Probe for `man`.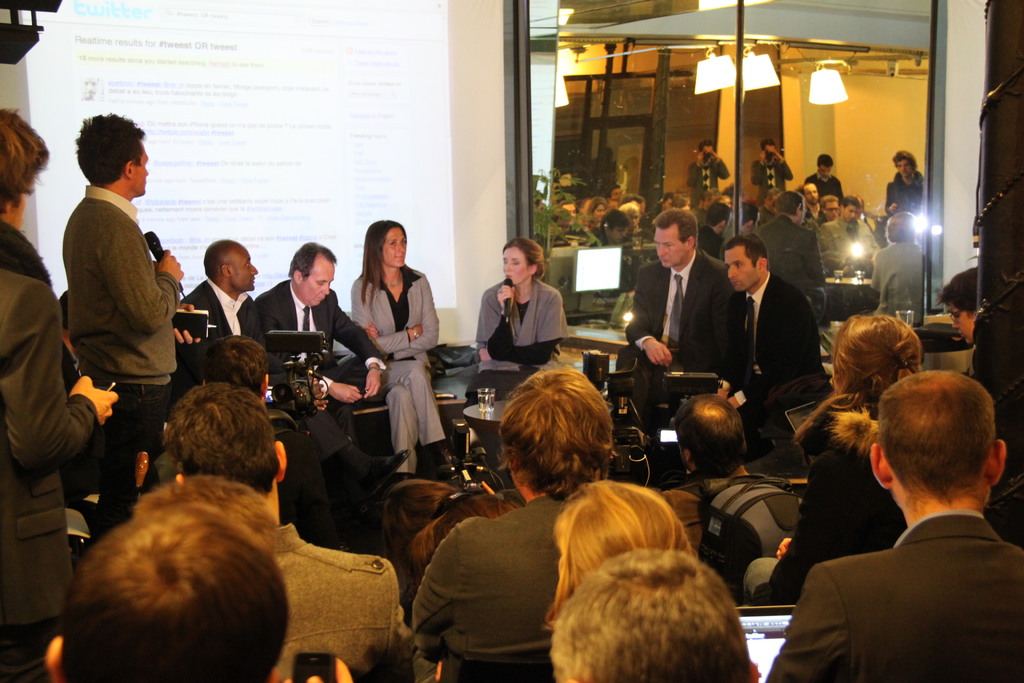
Probe result: Rect(550, 550, 759, 682).
